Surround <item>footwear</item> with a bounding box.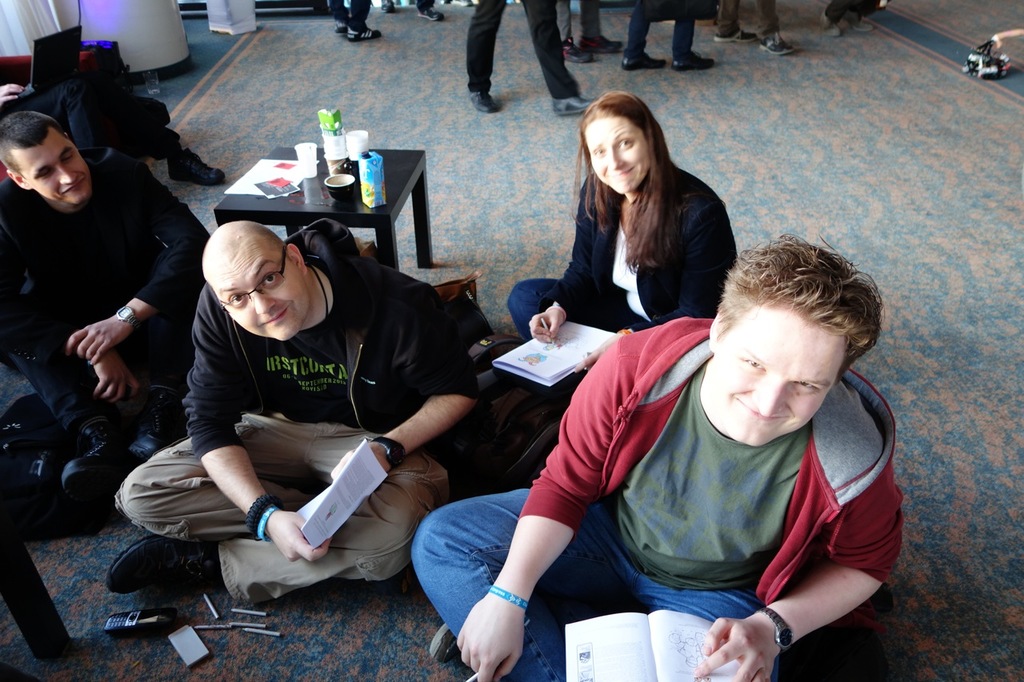
[x1=561, y1=39, x2=593, y2=61].
